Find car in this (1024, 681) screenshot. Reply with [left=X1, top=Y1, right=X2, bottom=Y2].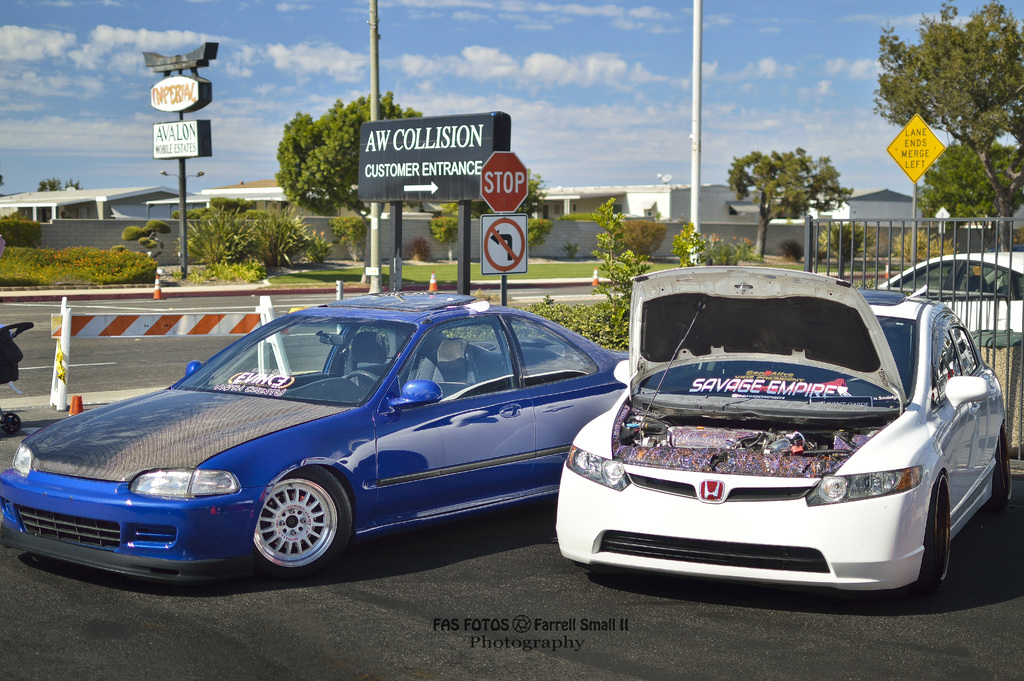
[left=554, top=261, right=1003, bottom=599].
